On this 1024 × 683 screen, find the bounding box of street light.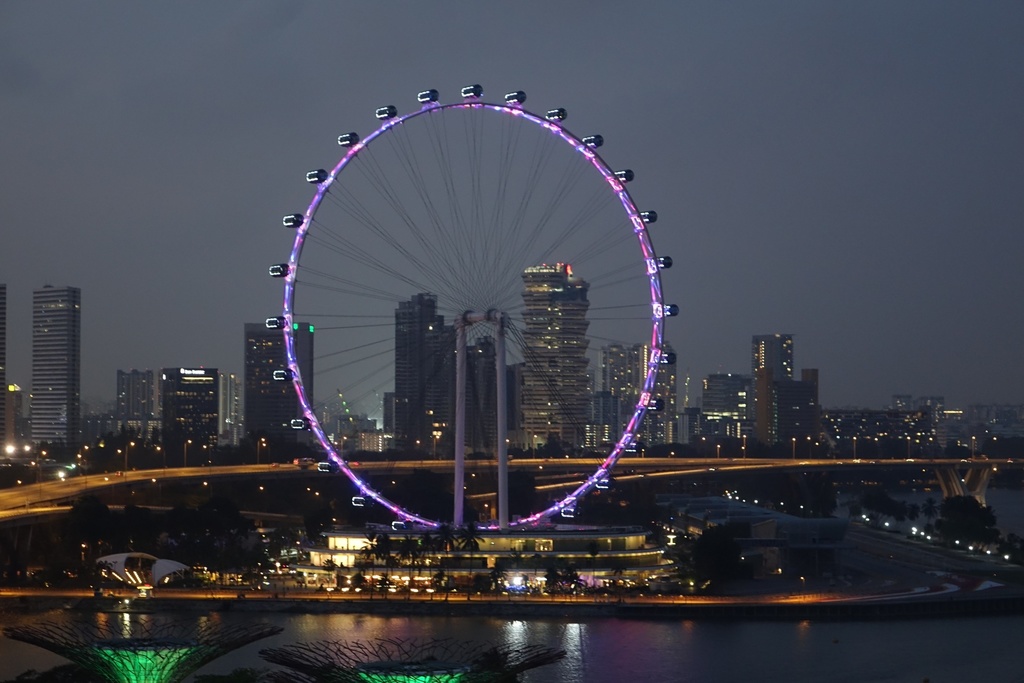
Bounding box: 36/448/51/493.
